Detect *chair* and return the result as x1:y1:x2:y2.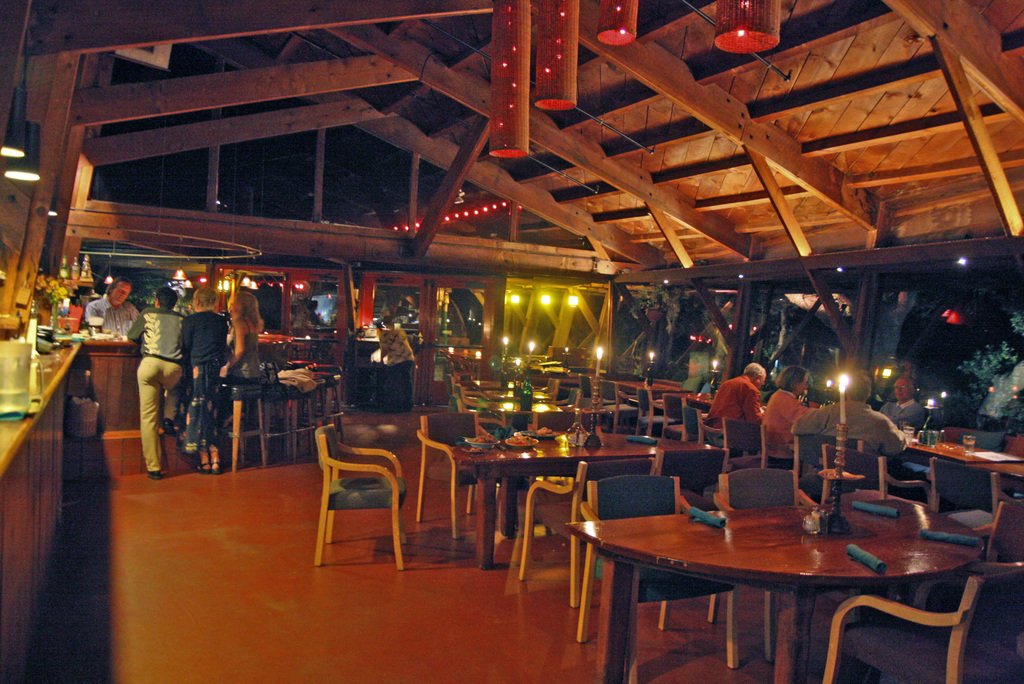
512:455:657:607.
